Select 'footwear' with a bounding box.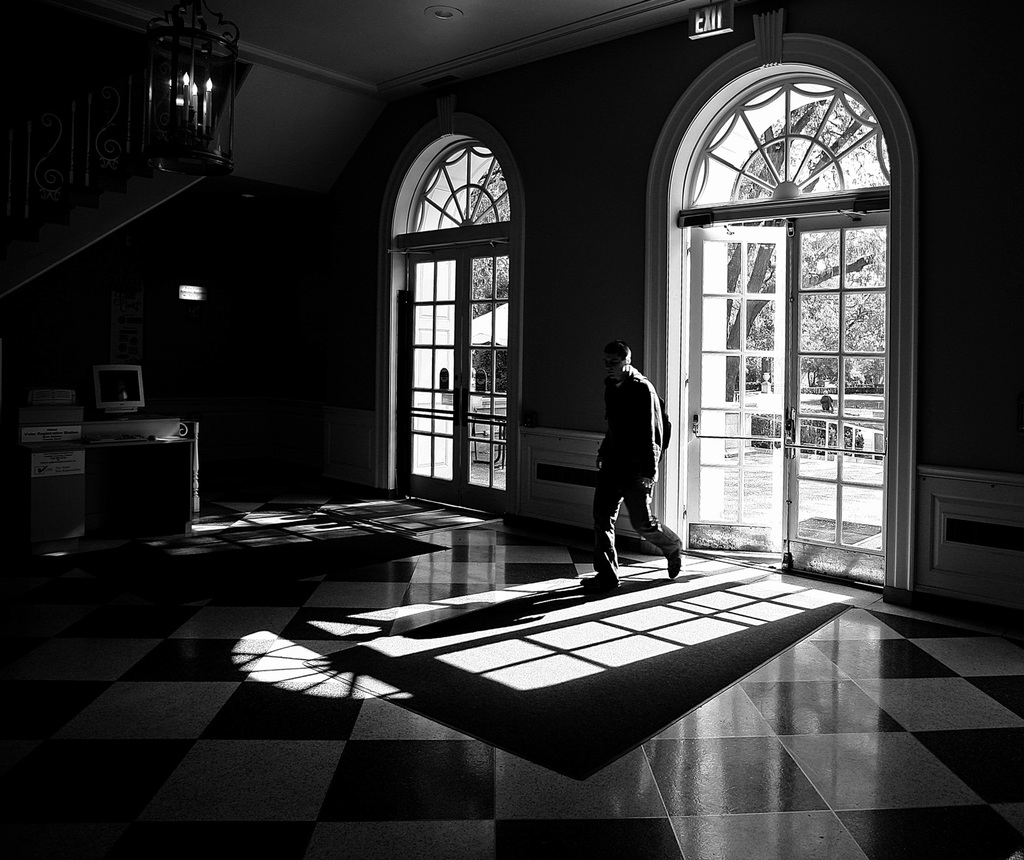
crop(581, 571, 622, 587).
